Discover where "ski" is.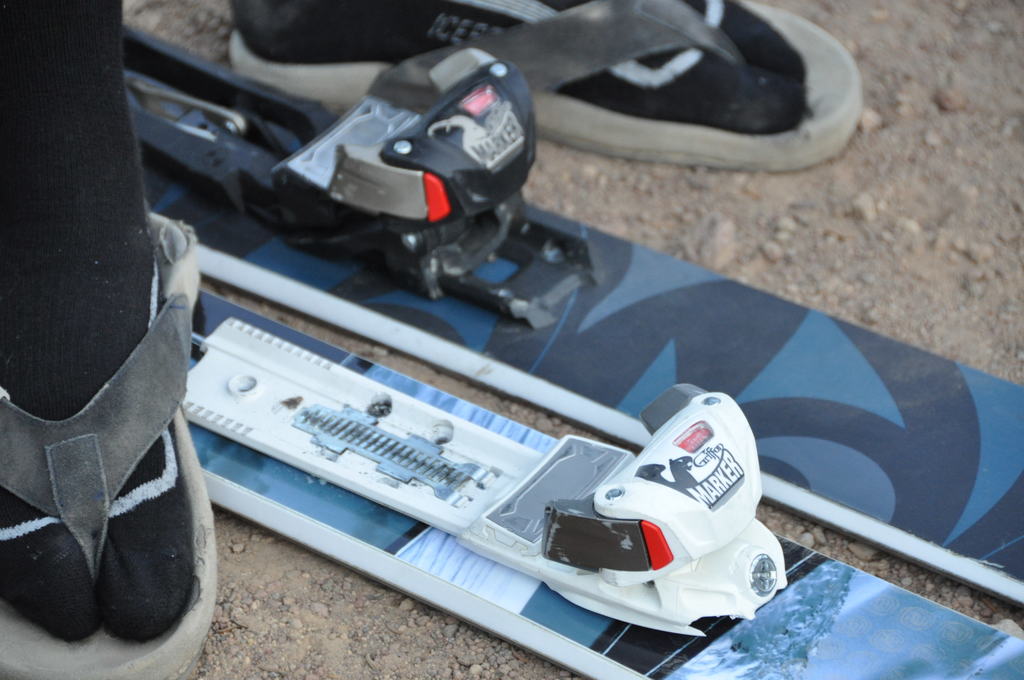
Discovered at {"left": 124, "top": 13, "right": 1023, "bottom": 679}.
